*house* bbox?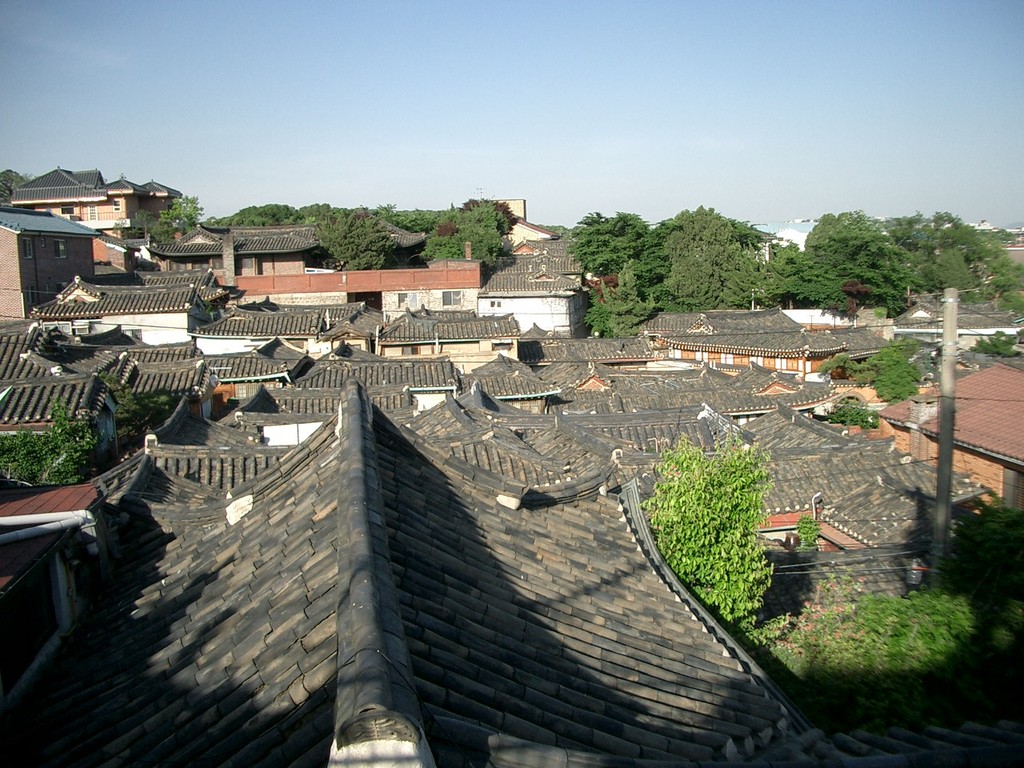
[0, 202, 101, 326]
